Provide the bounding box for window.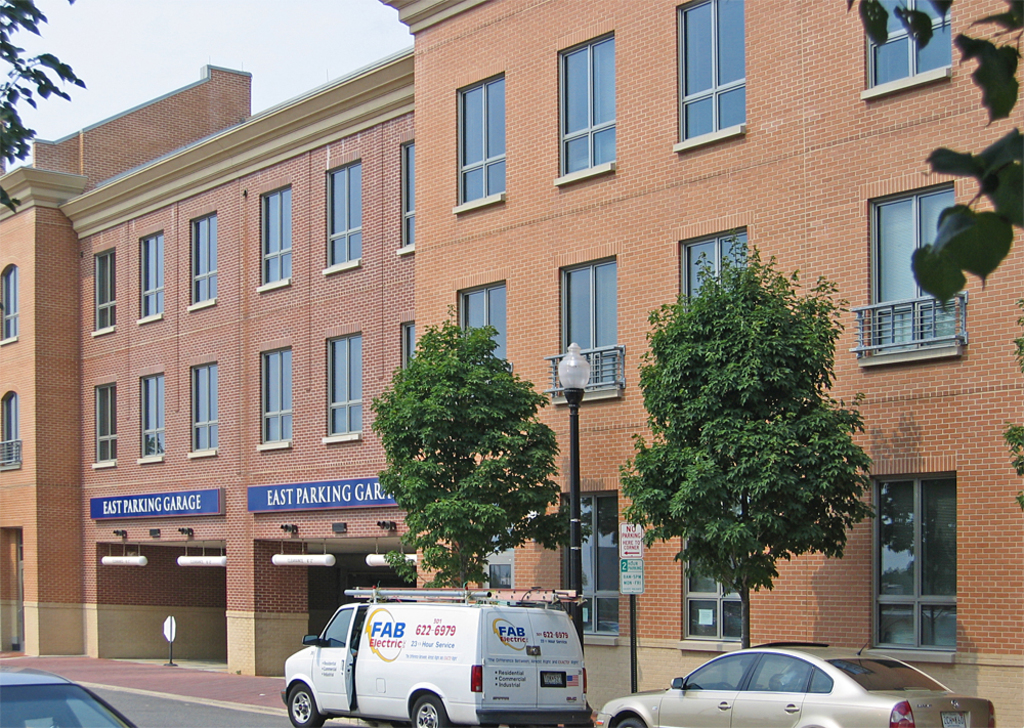
rect(547, 32, 626, 187).
